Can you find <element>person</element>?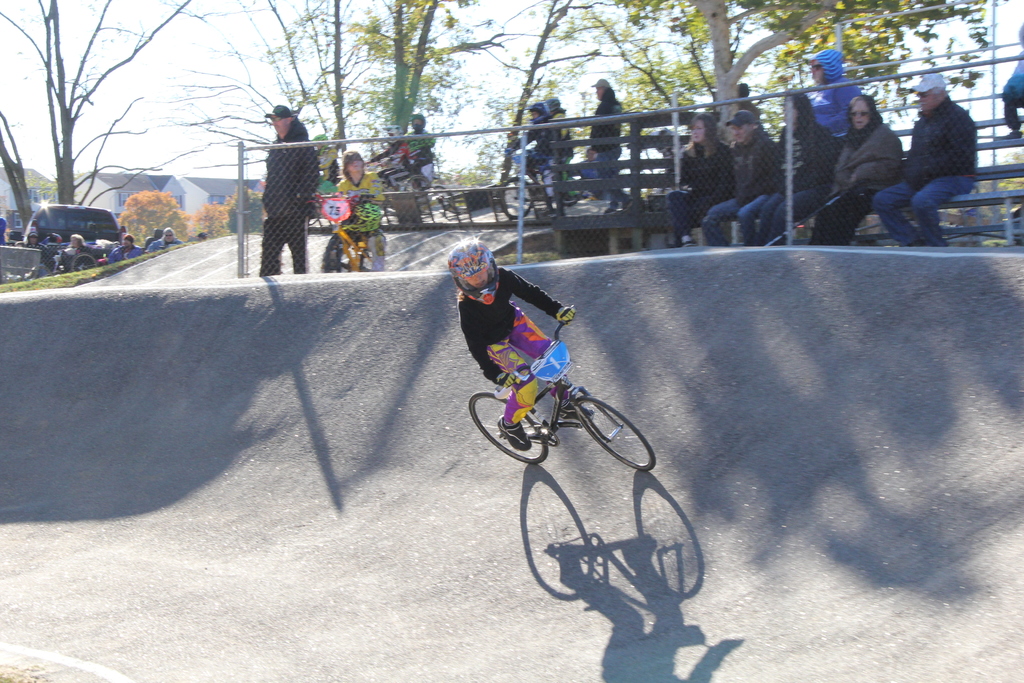
Yes, bounding box: l=332, t=156, r=387, b=239.
